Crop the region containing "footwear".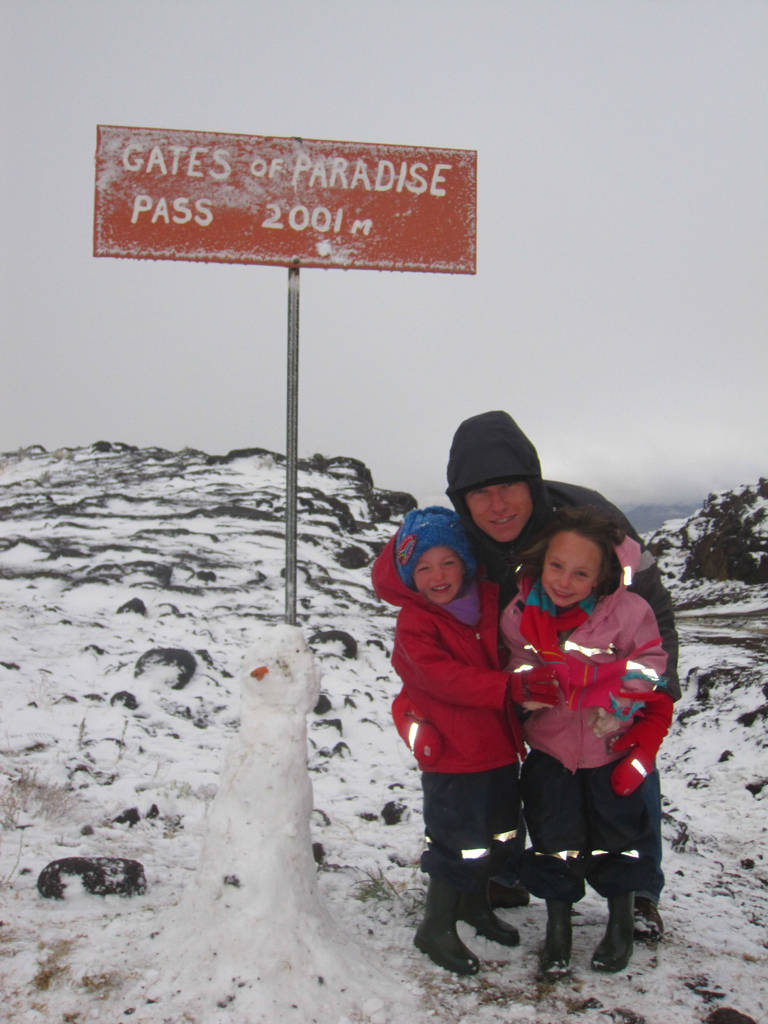
Crop region: select_region(456, 879, 520, 947).
